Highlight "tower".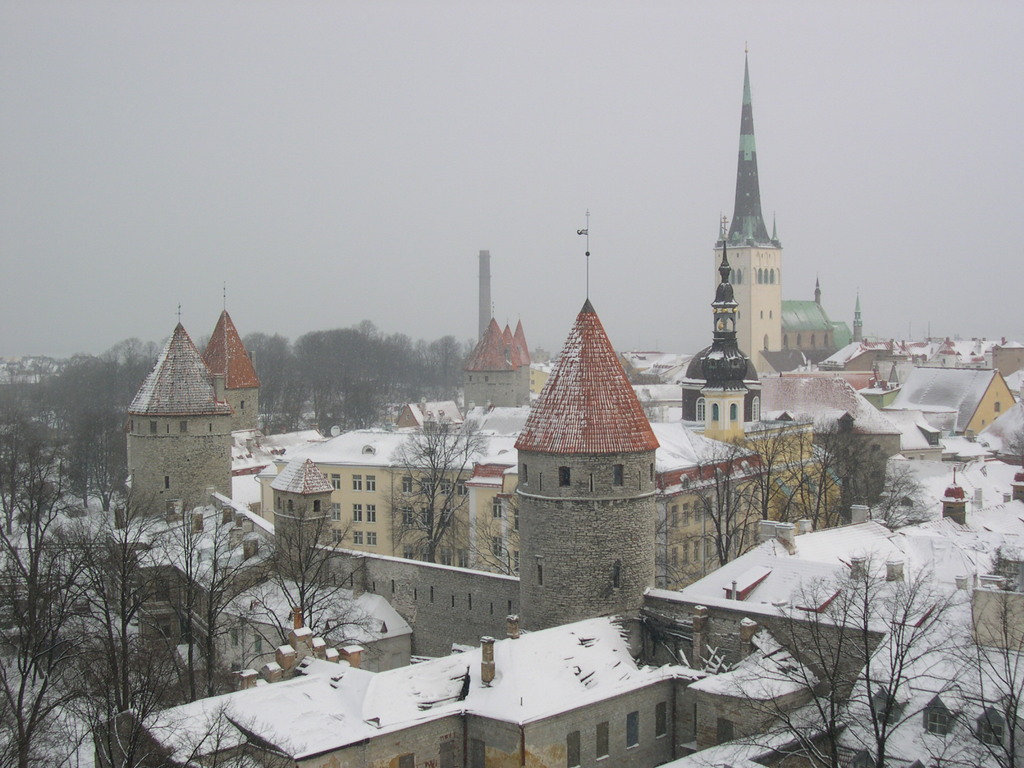
Highlighted region: 719,45,783,375.
